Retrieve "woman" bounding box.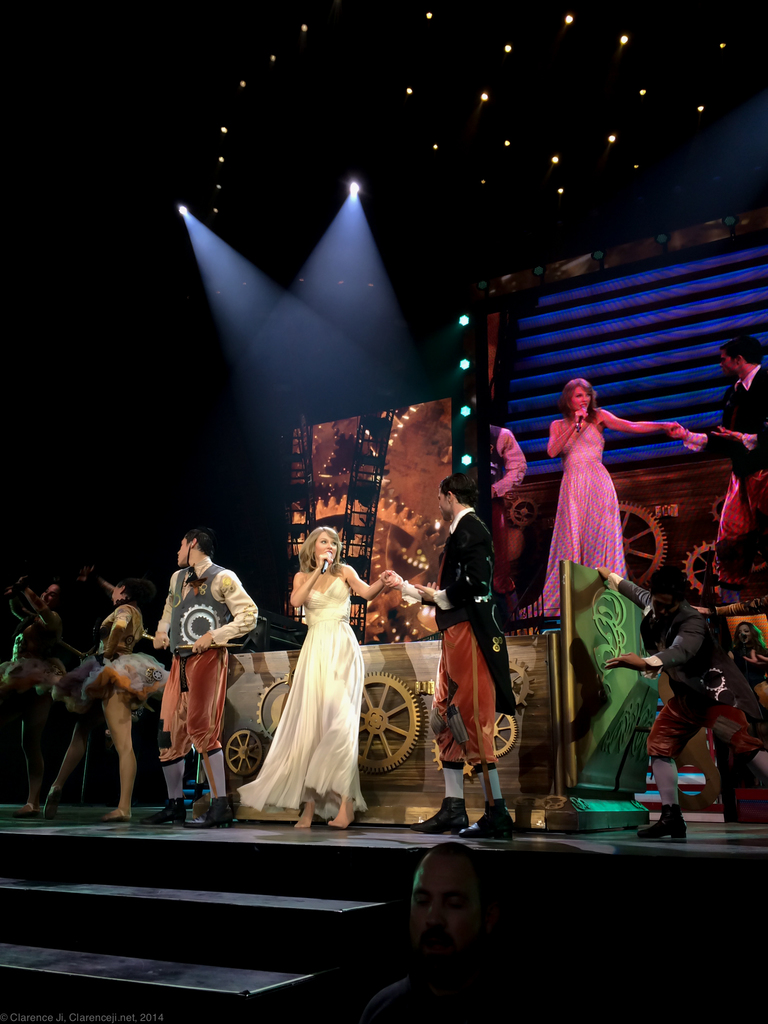
Bounding box: 43, 566, 170, 820.
